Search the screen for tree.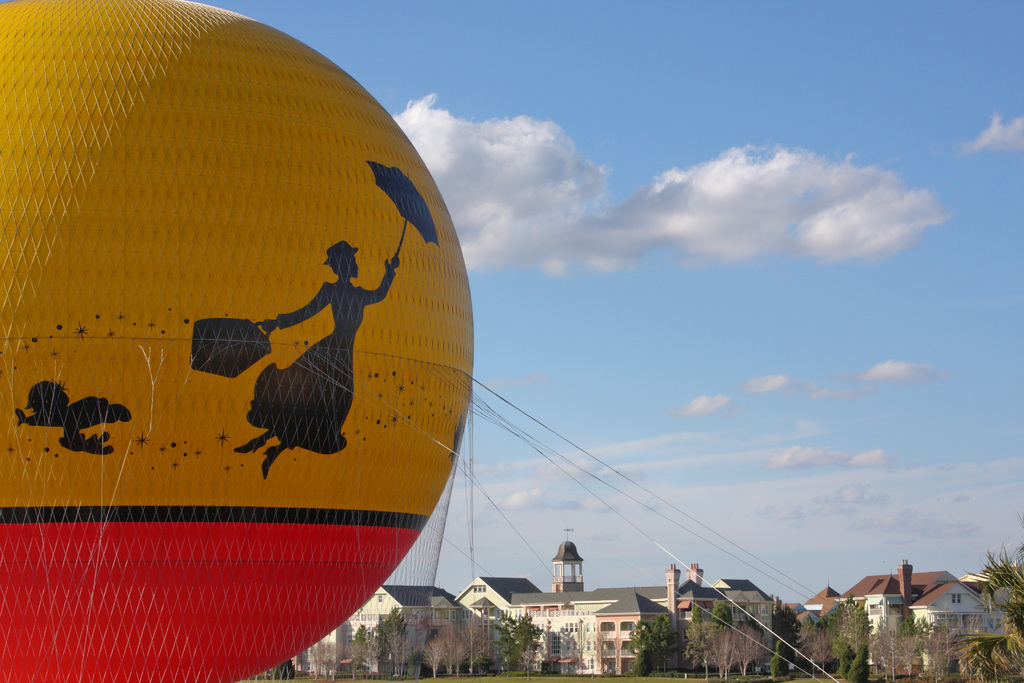
Found at 810,620,837,675.
